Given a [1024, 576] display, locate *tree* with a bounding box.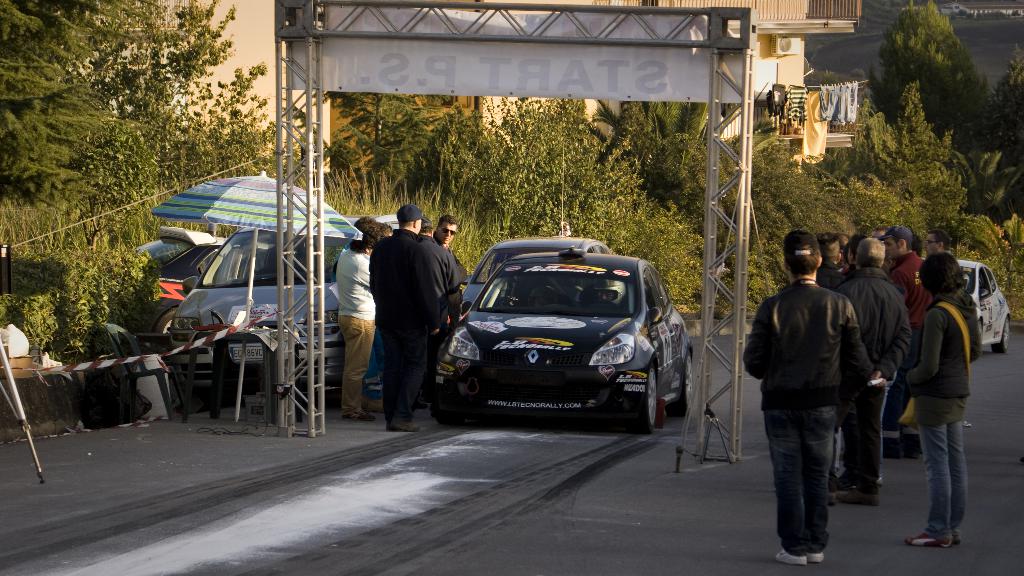
Located: rect(751, 135, 1023, 324).
